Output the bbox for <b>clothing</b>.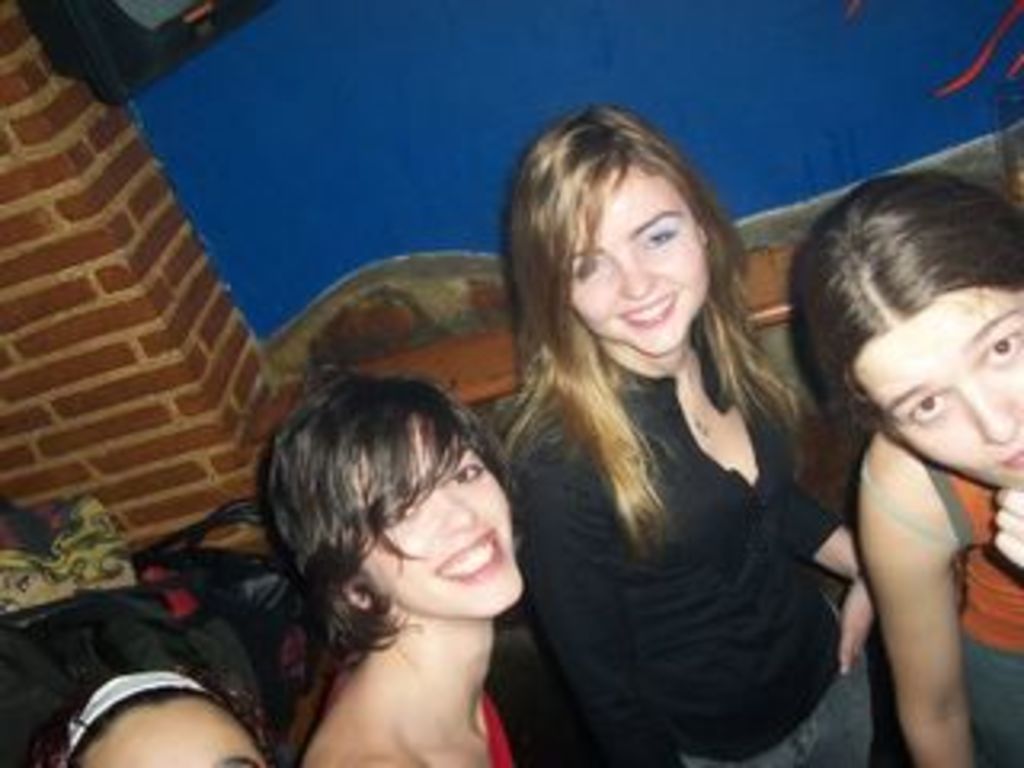
box(486, 262, 858, 739).
